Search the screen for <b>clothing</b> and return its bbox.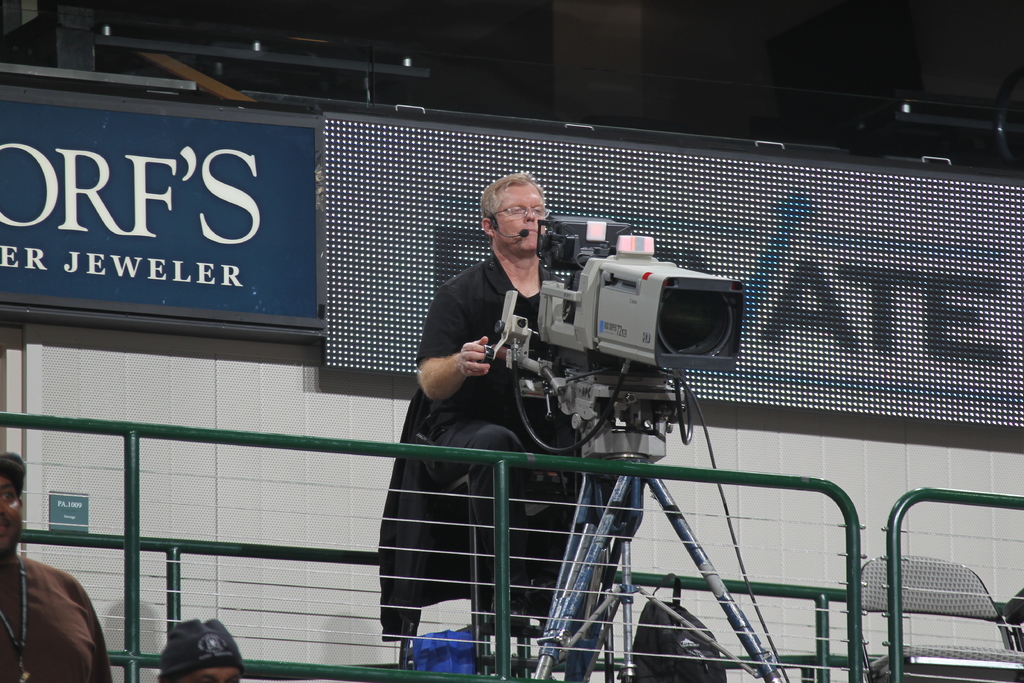
Found: 418 254 642 413.
